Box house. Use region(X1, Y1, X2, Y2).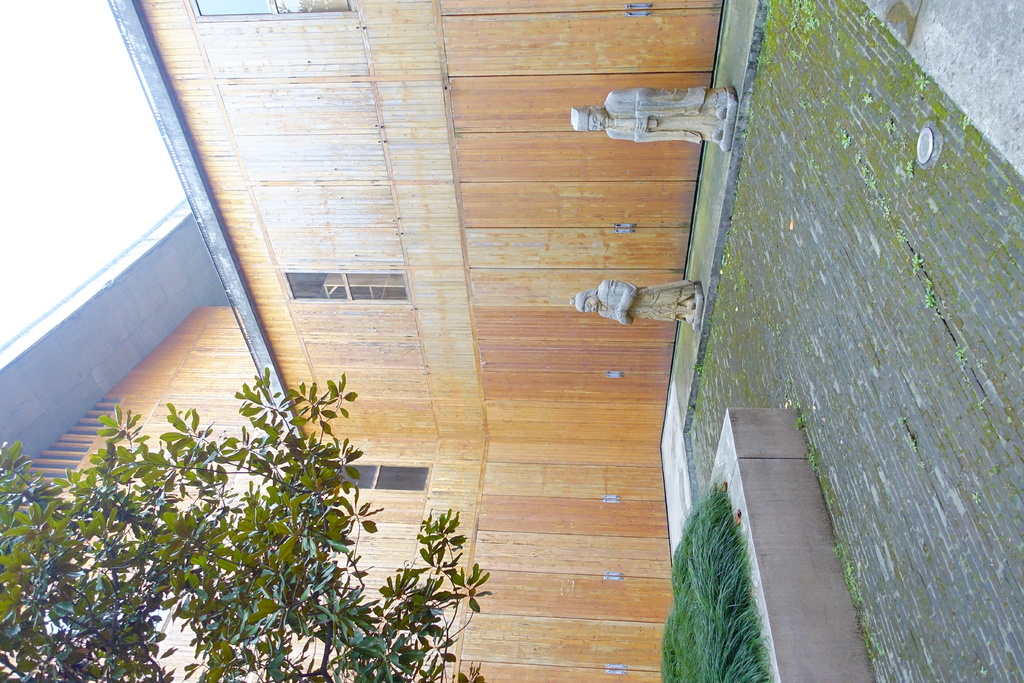
region(0, 0, 715, 682).
